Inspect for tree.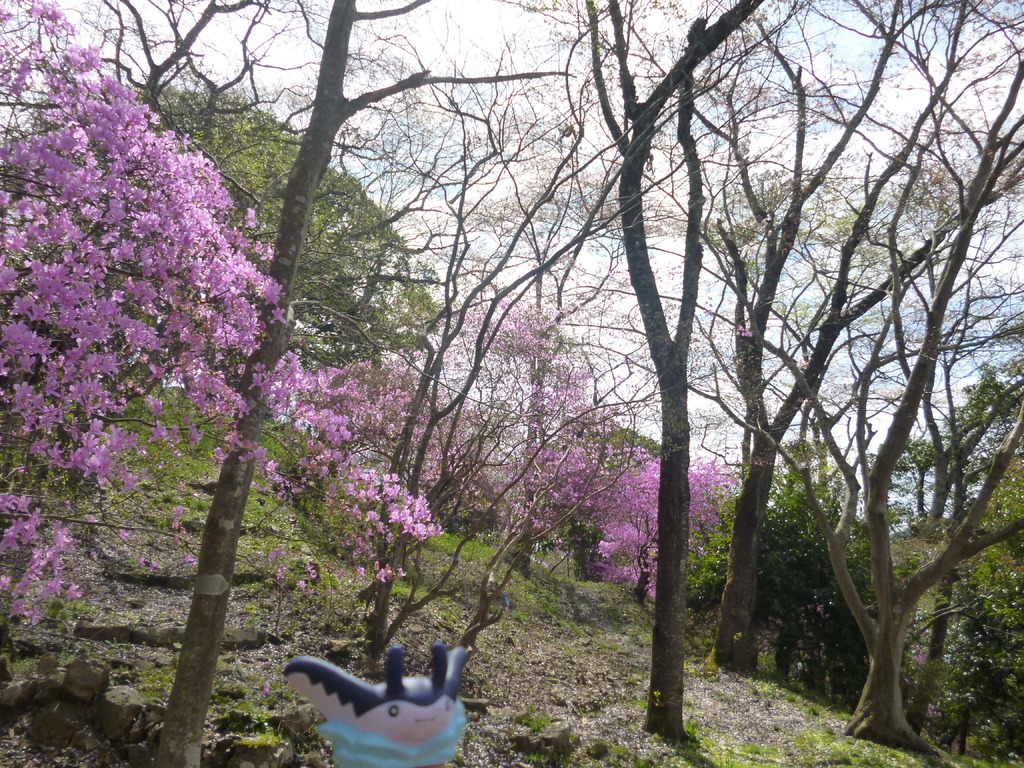
Inspection: {"left": 589, "top": 0, "right": 840, "bottom": 754}.
